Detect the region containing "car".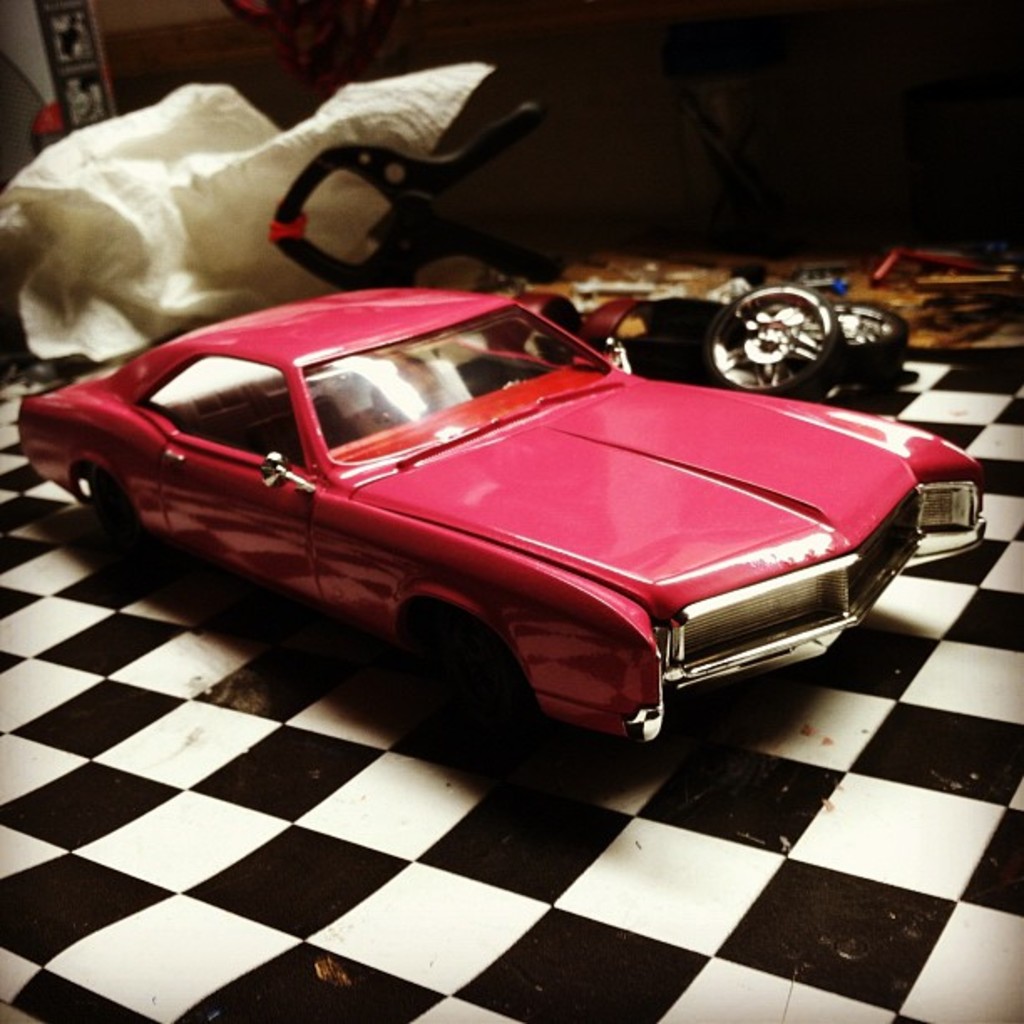
15 288 991 733.
